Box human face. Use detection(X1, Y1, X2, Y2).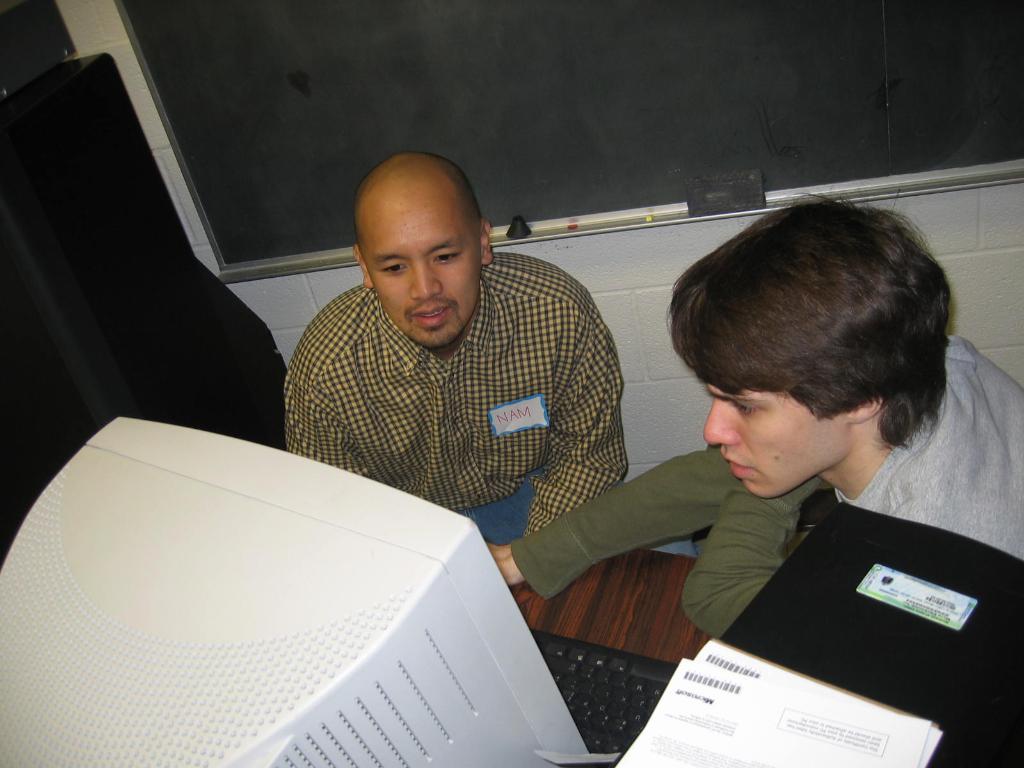
detection(701, 385, 847, 499).
